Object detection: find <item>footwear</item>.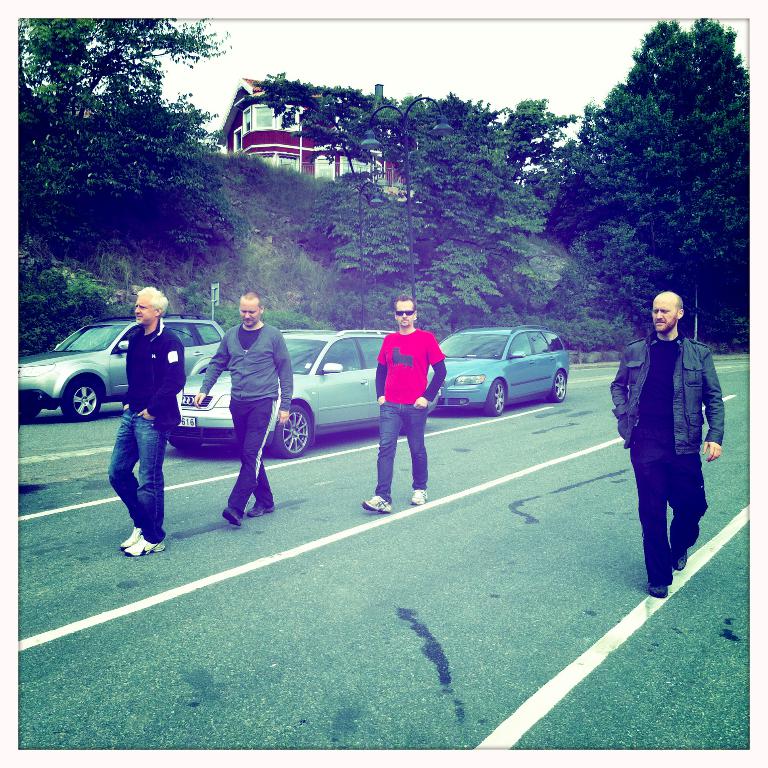
<box>410,487,431,502</box>.
